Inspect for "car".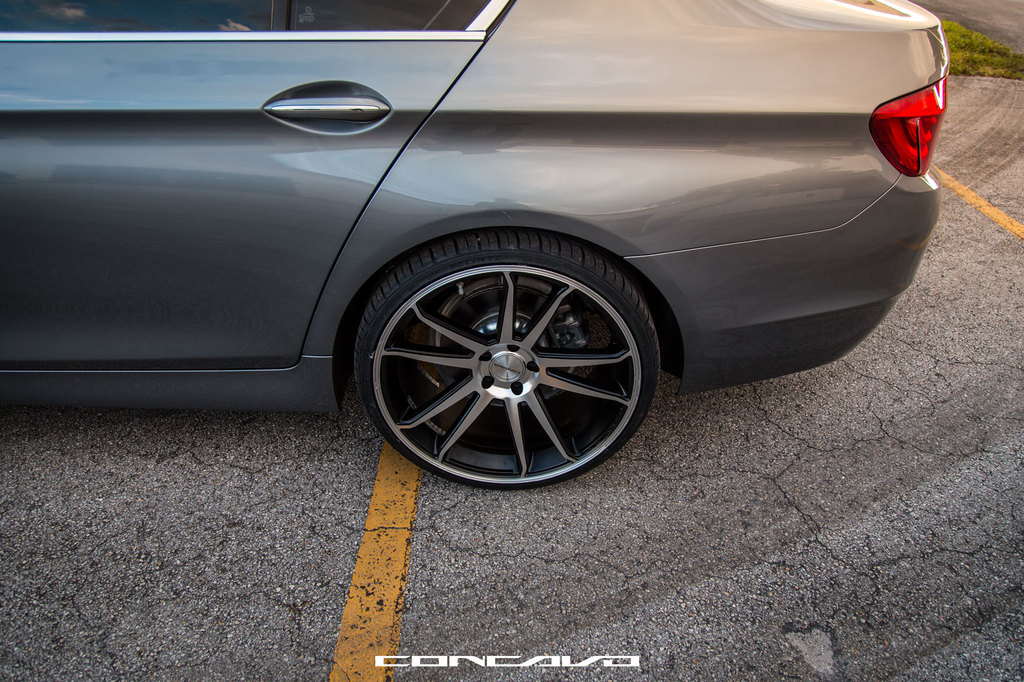
Inspection: <bbox>0, 0, 948, 486</bbox>.
